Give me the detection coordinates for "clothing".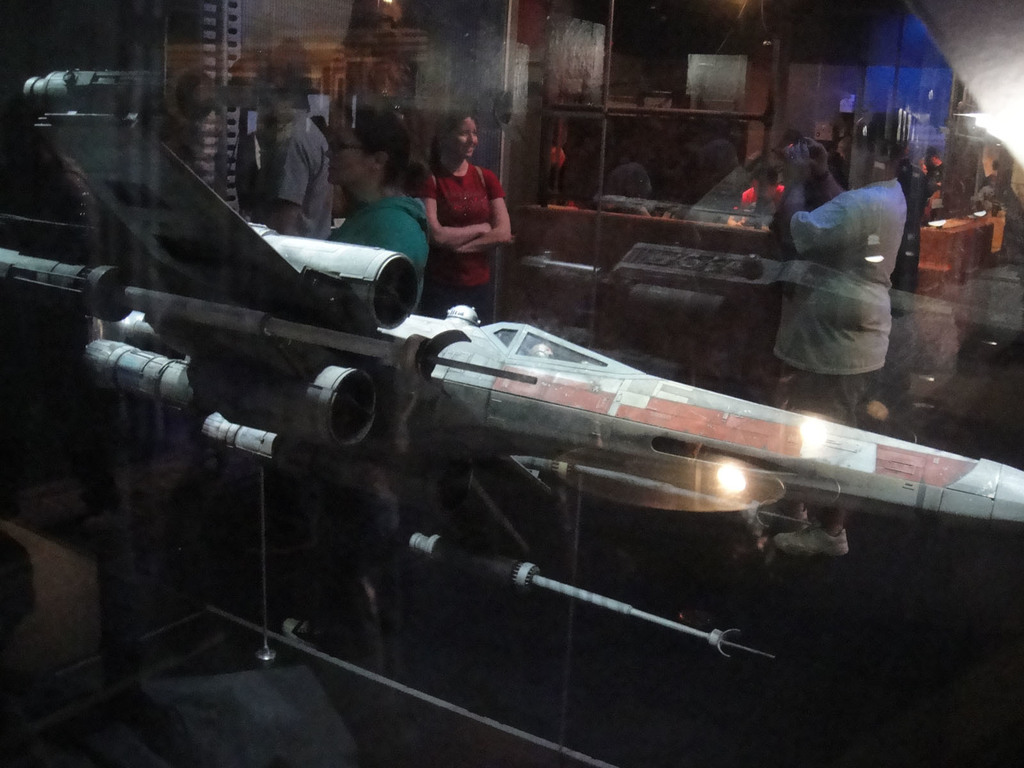
region(772, 127, 918, 390).
